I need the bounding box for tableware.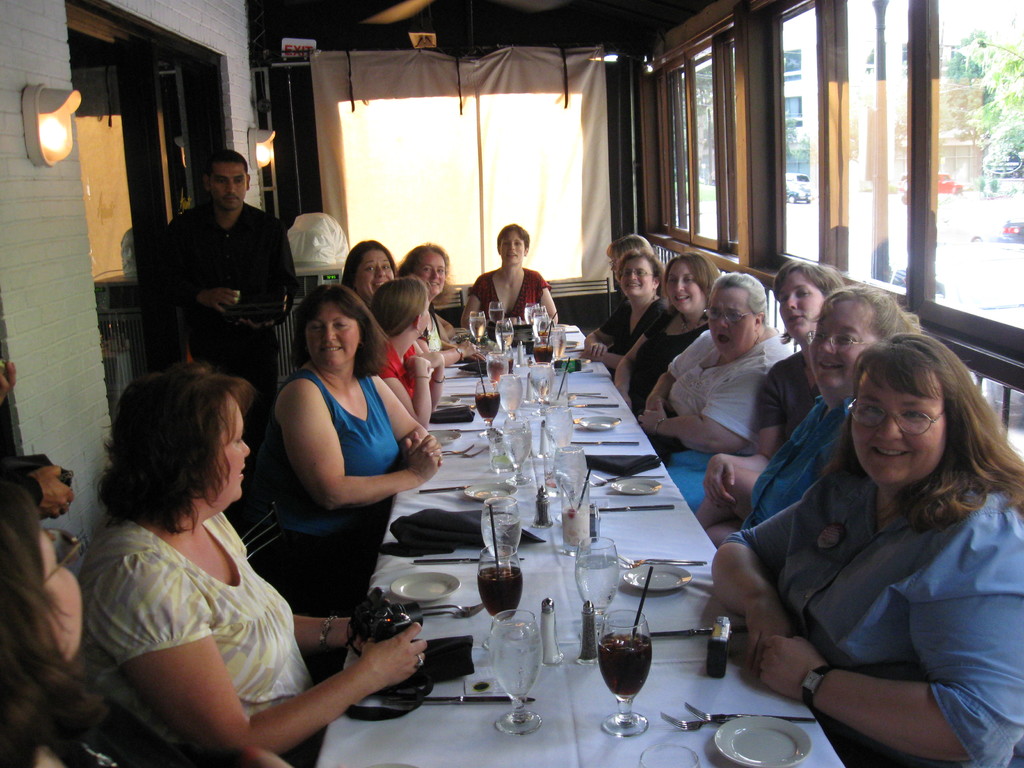
Here it is: {"left": 488, "top": 300, "right": 504, "bottom": 324}.
